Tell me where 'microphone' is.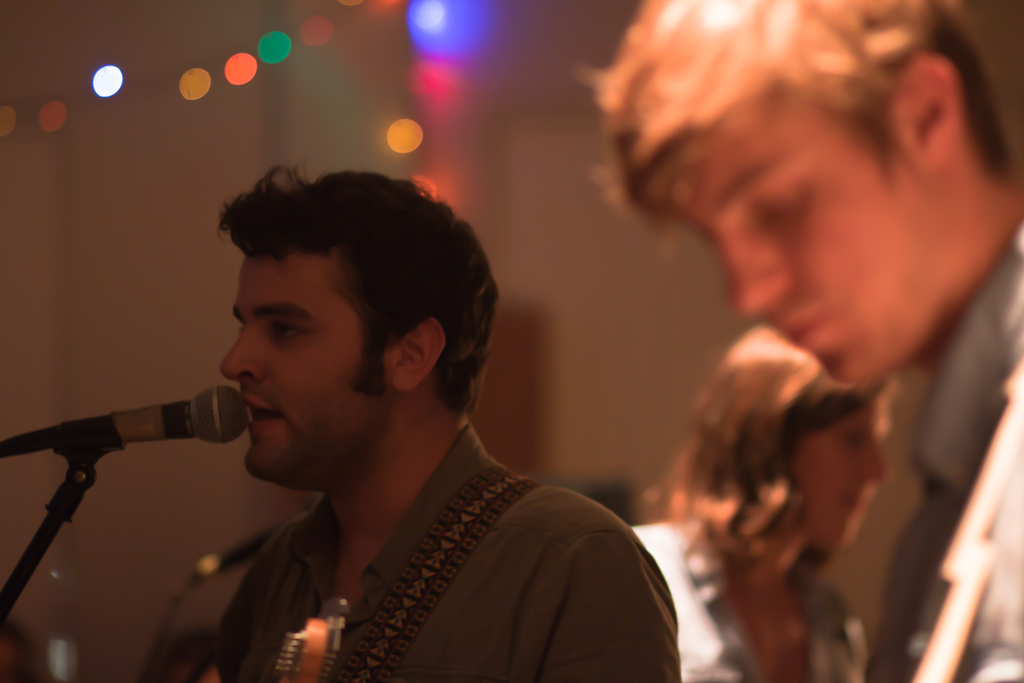
'microphone' is at box(26, 383, 245, 505).
